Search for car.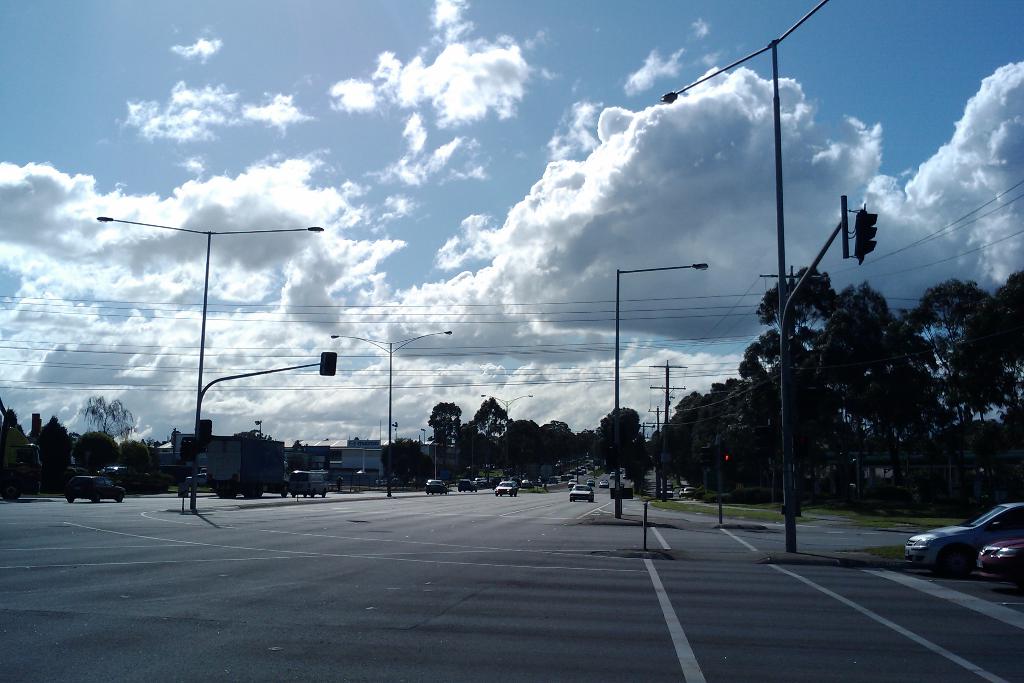
Found at [424, 478, 449, 495].
